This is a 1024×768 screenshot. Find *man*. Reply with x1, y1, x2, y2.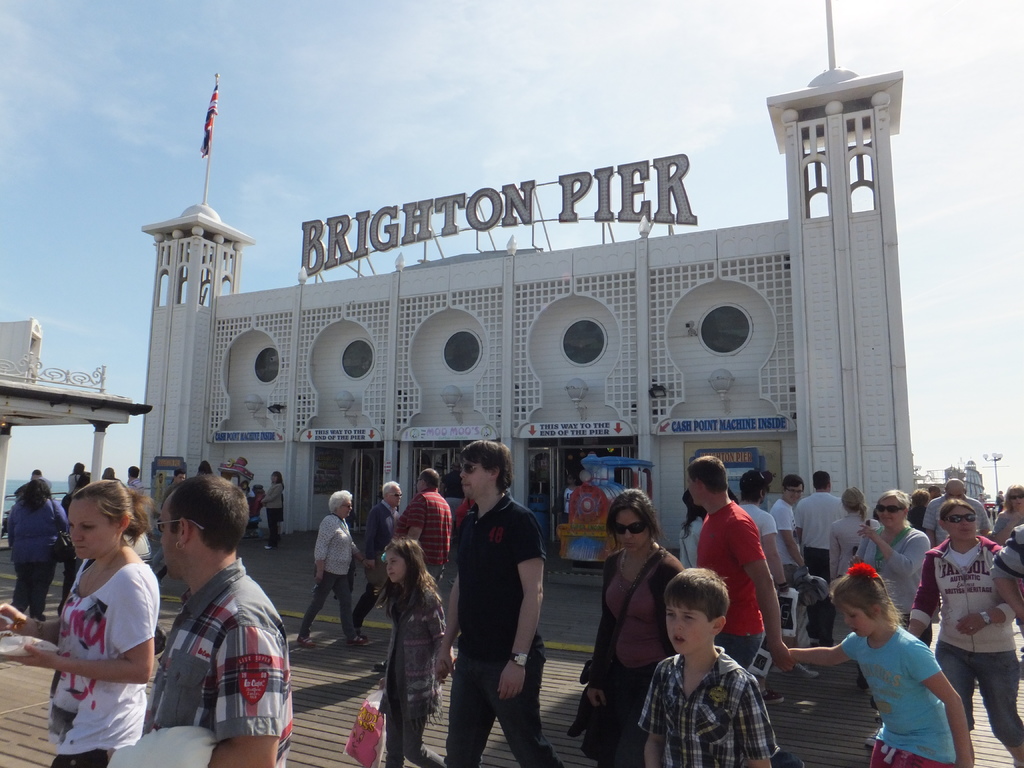
373, 467, 451, 673.
